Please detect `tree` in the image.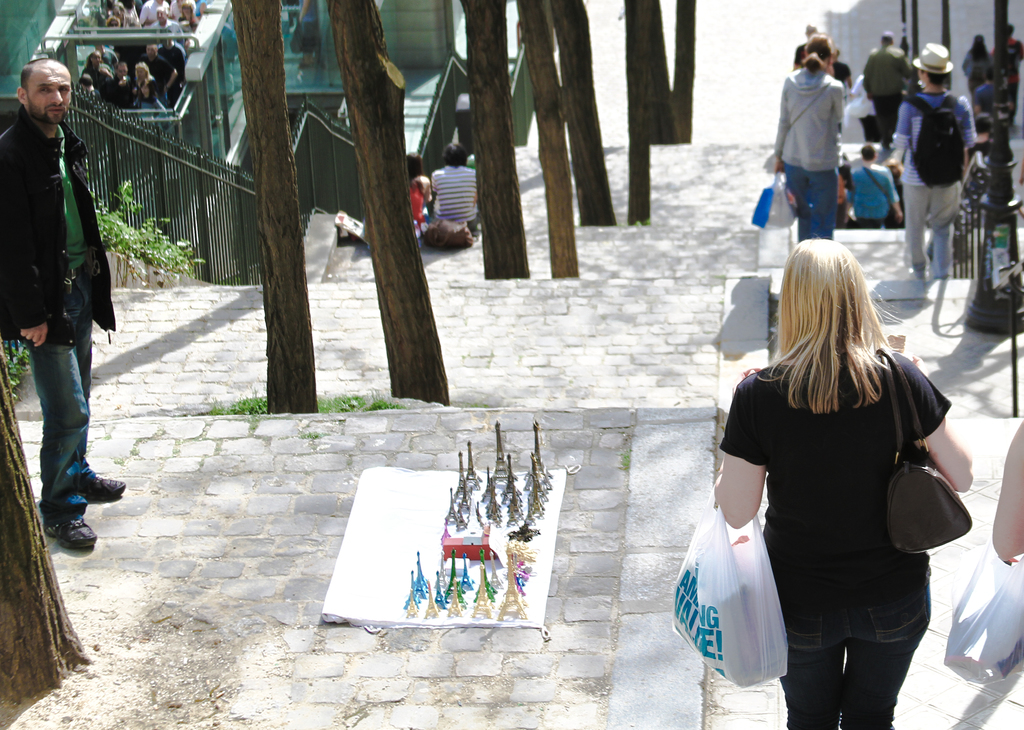
[669, 0, 694, 142].
